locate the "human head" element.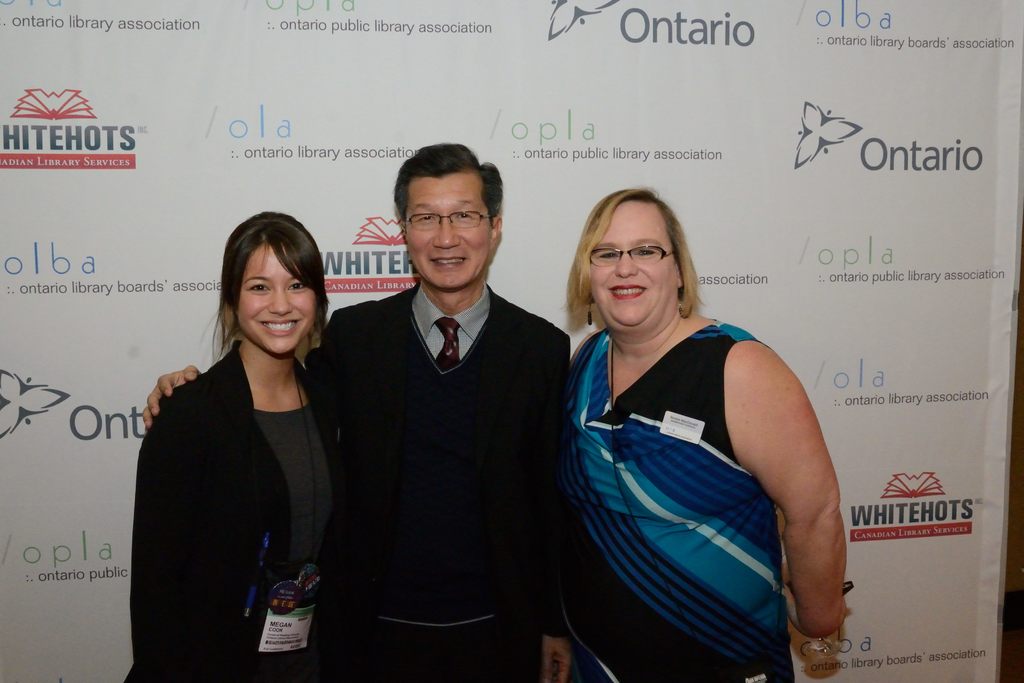
Element bbox: [572,190,703,325].
